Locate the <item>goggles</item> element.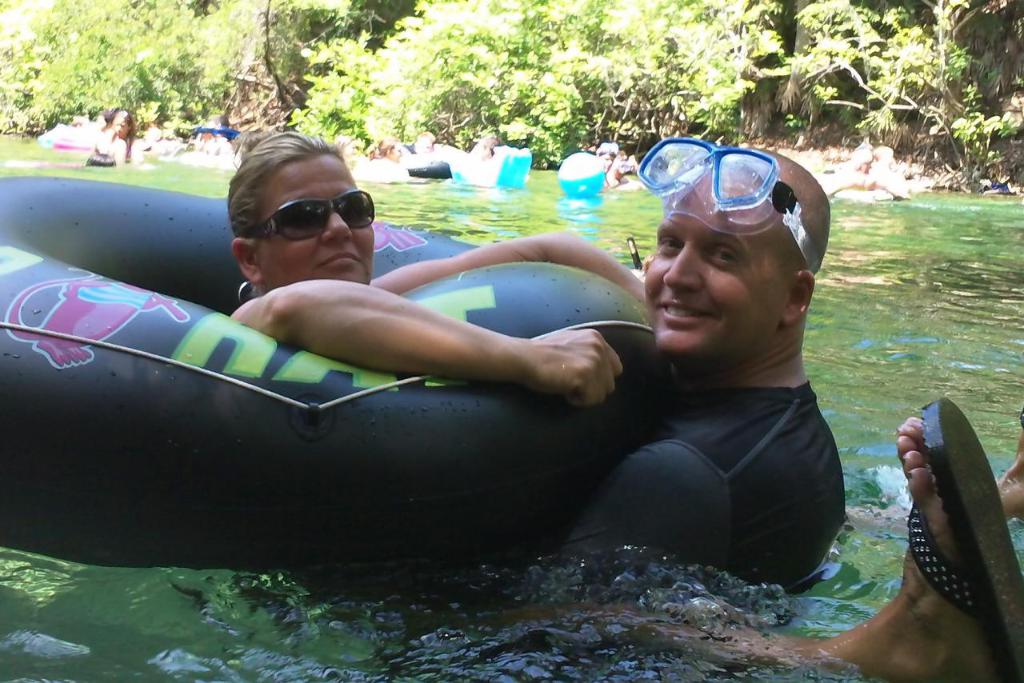
Element bbox: box(243, 181, 371, 239).
